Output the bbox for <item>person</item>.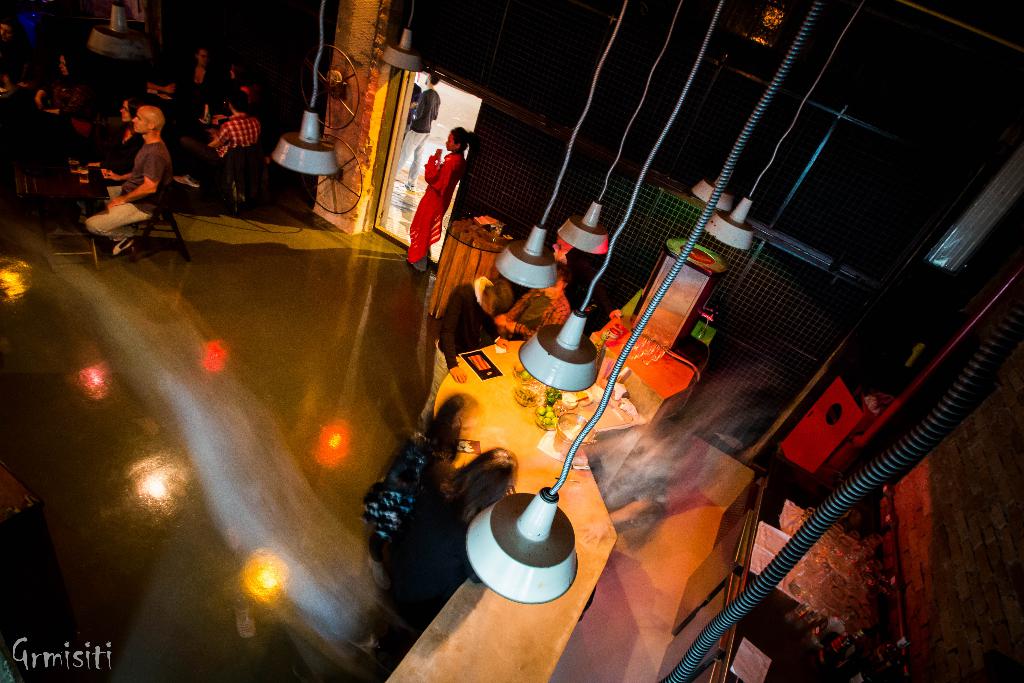
detection(413, 272, 499, 416).
